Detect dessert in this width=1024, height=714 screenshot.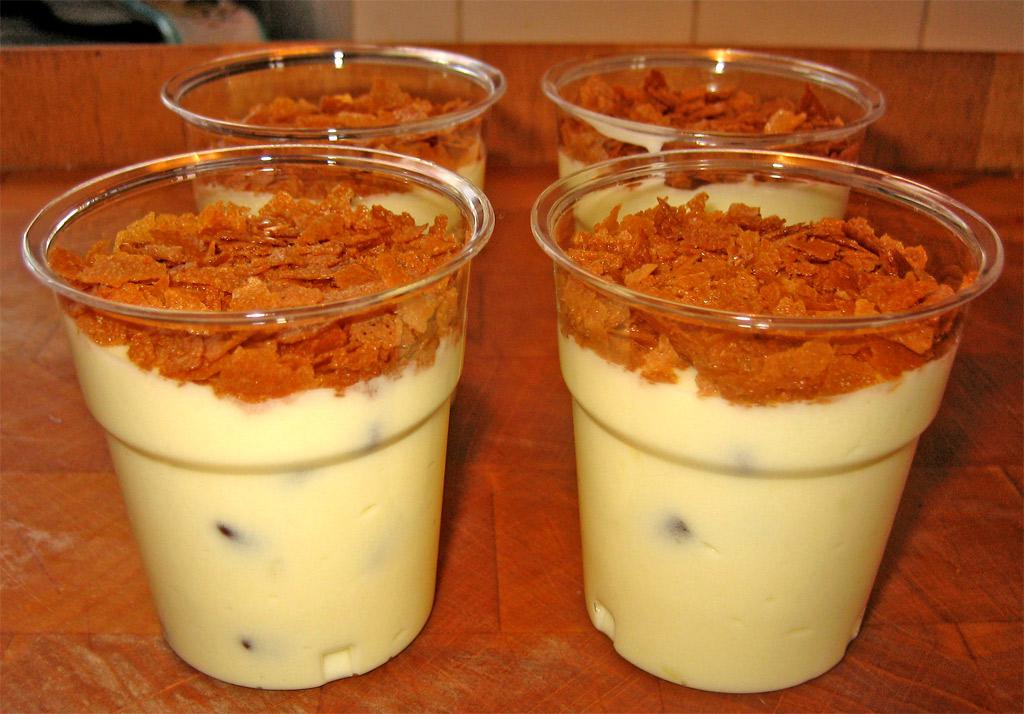
Detection: x1=556, y1=67, x2=868, y2=224.
